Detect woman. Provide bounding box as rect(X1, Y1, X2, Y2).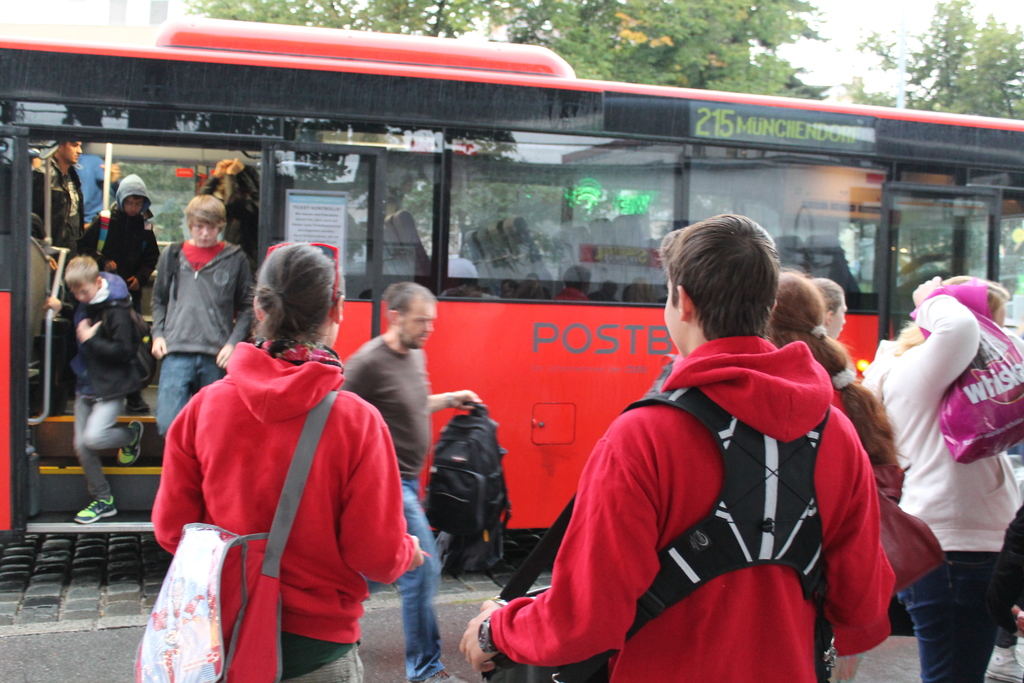
rect(758, 258, 916, 682).
